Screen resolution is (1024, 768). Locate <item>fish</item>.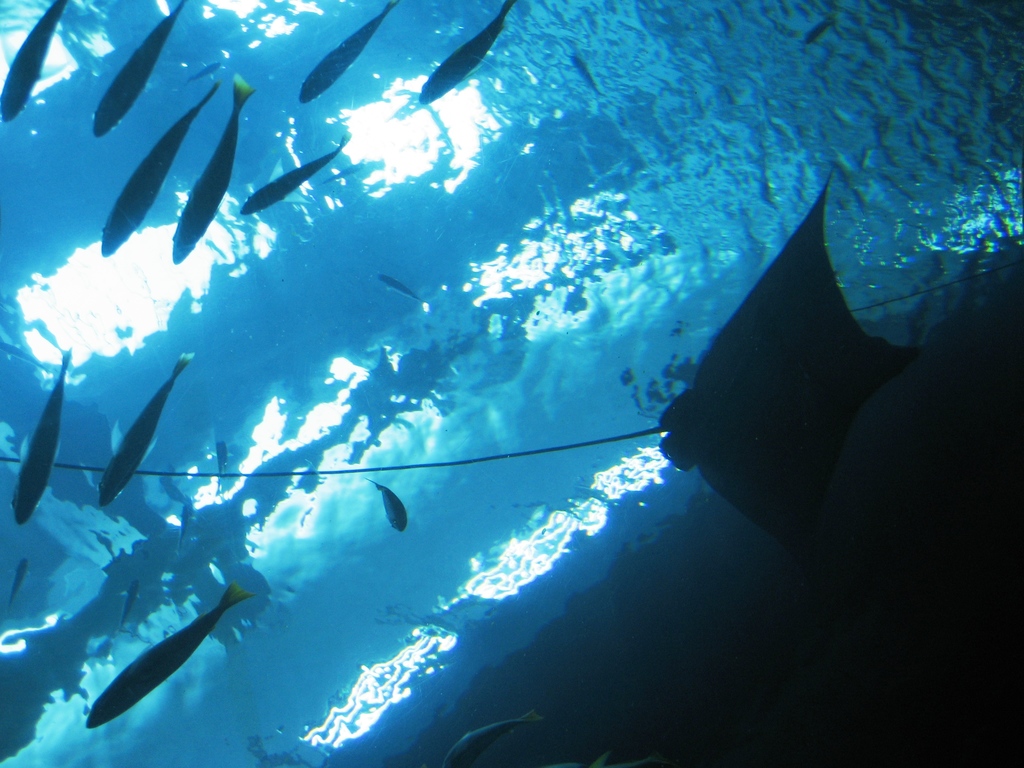
(left=7, top=559, right=29, bottom=602).
